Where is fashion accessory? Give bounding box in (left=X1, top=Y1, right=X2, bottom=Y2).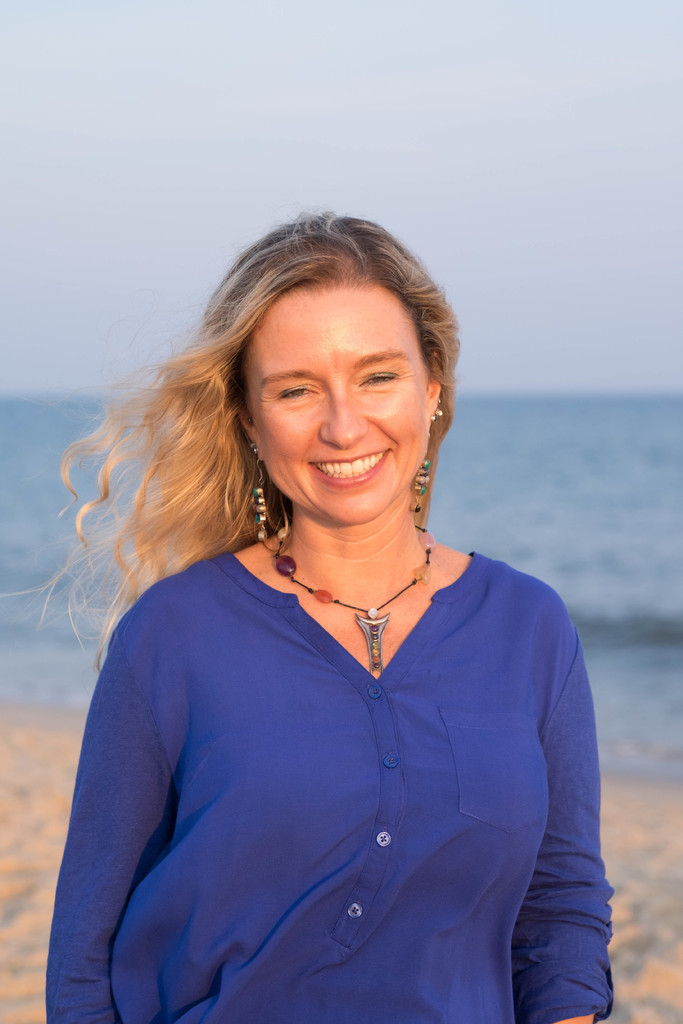
(left=410, top=461, right=431, bottom=514).
